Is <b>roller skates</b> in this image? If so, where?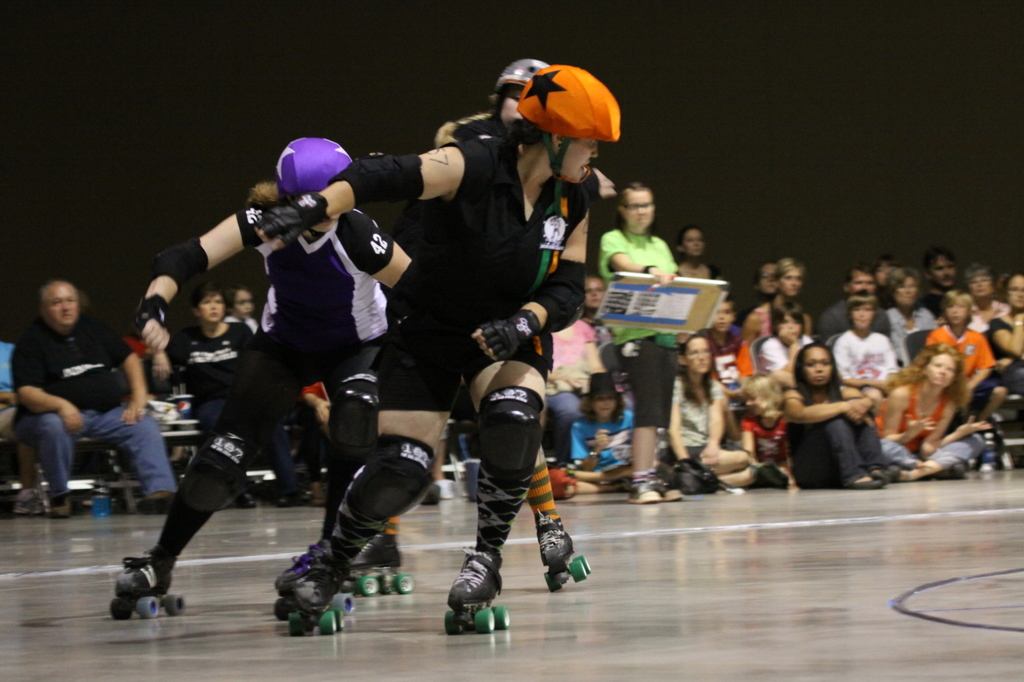
Yes, at [left=535, top=512, right=592, bottom=593].
